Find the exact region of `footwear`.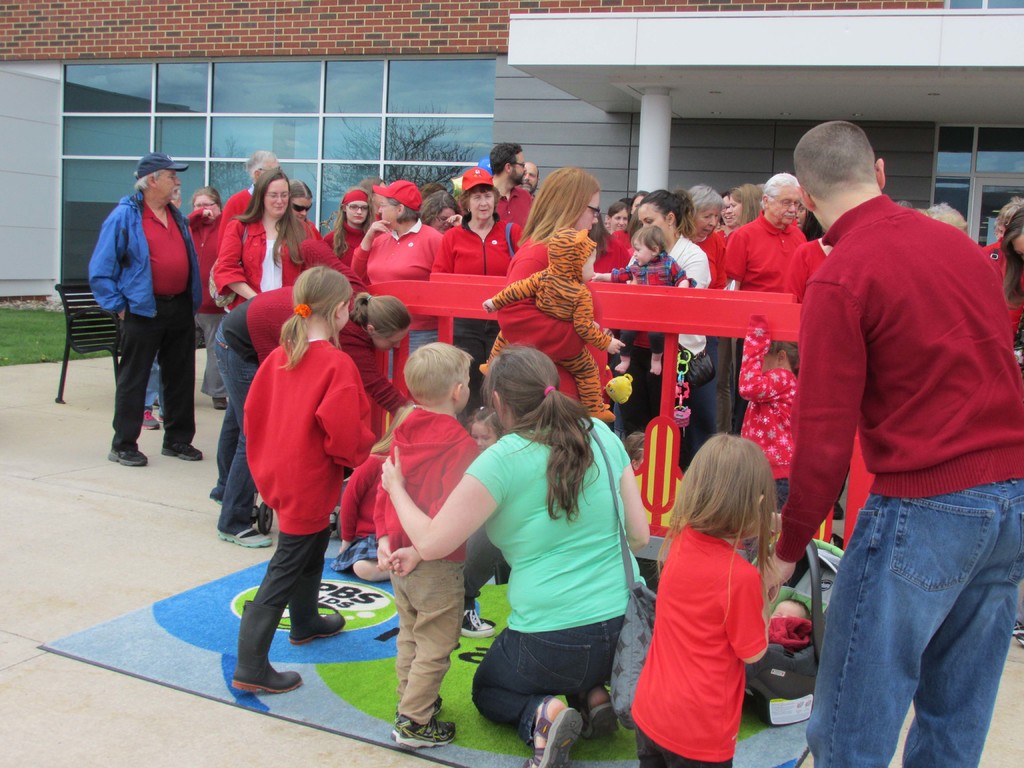
Exact region: {"left": 158, "top": 435, "right": 204, "bottom": 466}.
